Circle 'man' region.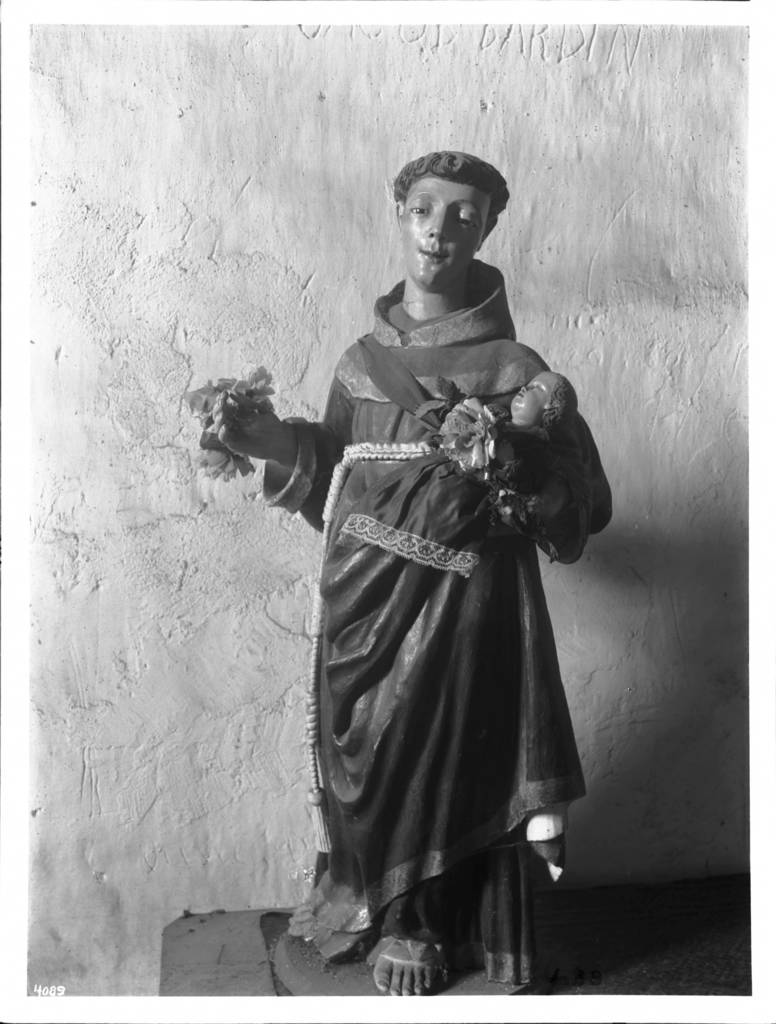
Region: detection(235, 189, 626, 1023).
